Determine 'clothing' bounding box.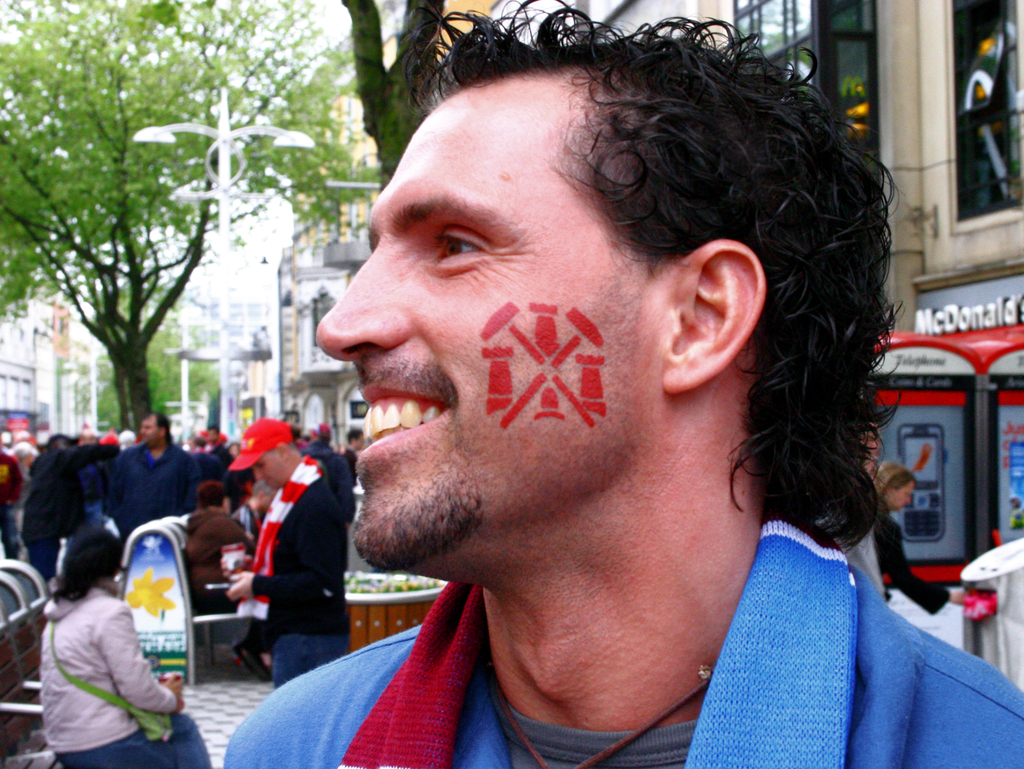
Determined: locate(33, 572, 213, 768).
